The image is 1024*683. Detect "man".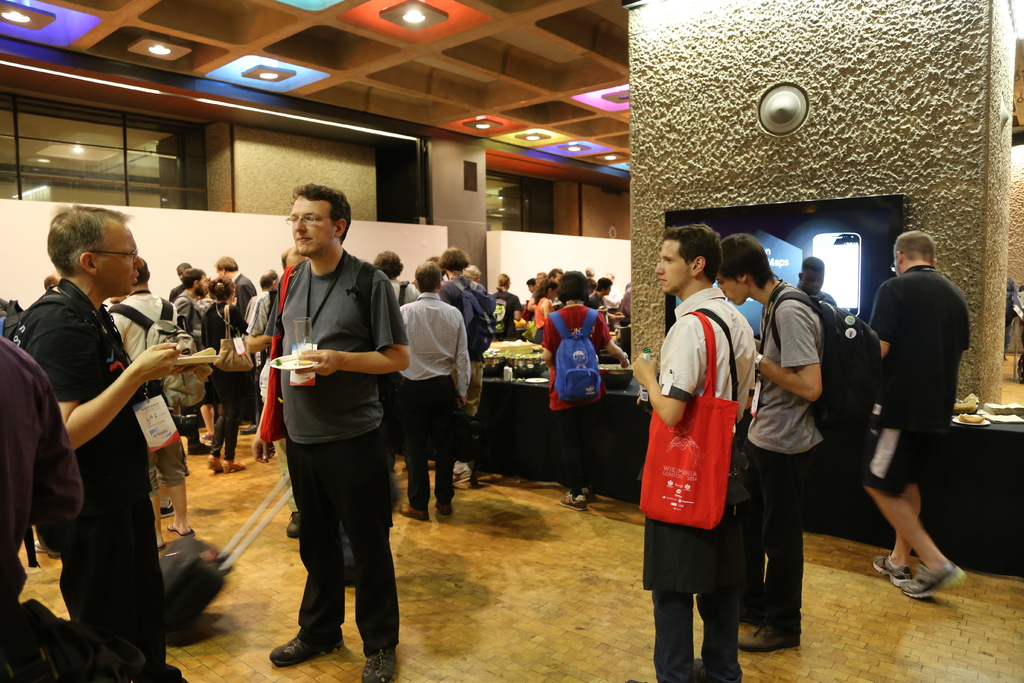
Detection: (left=174, top=268, right=211, bottom=313).
